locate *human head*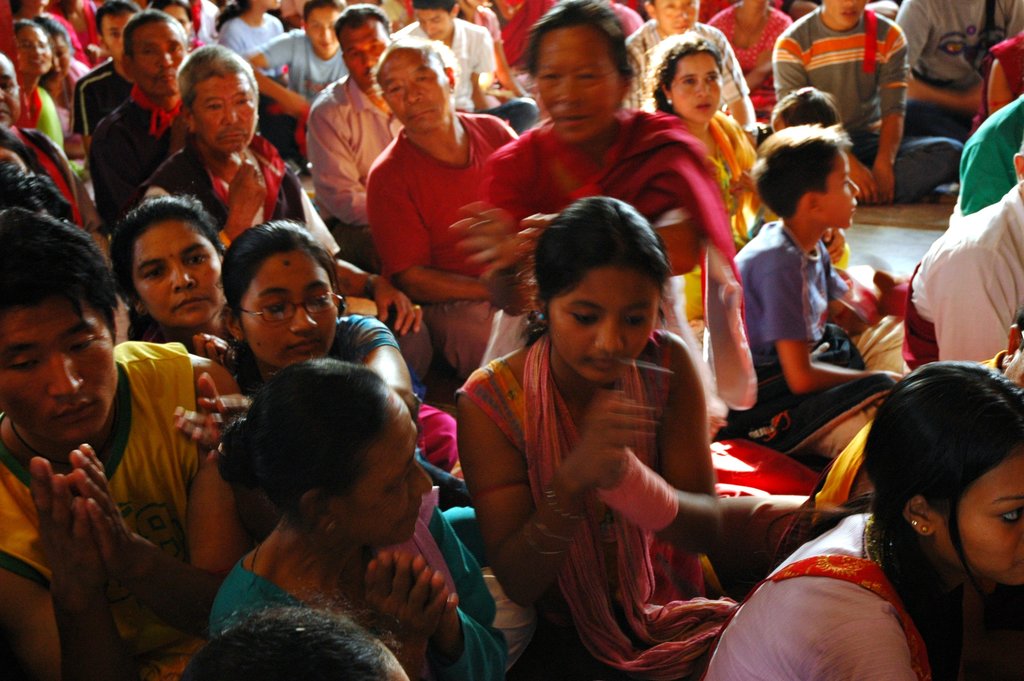
178 608 412 680
